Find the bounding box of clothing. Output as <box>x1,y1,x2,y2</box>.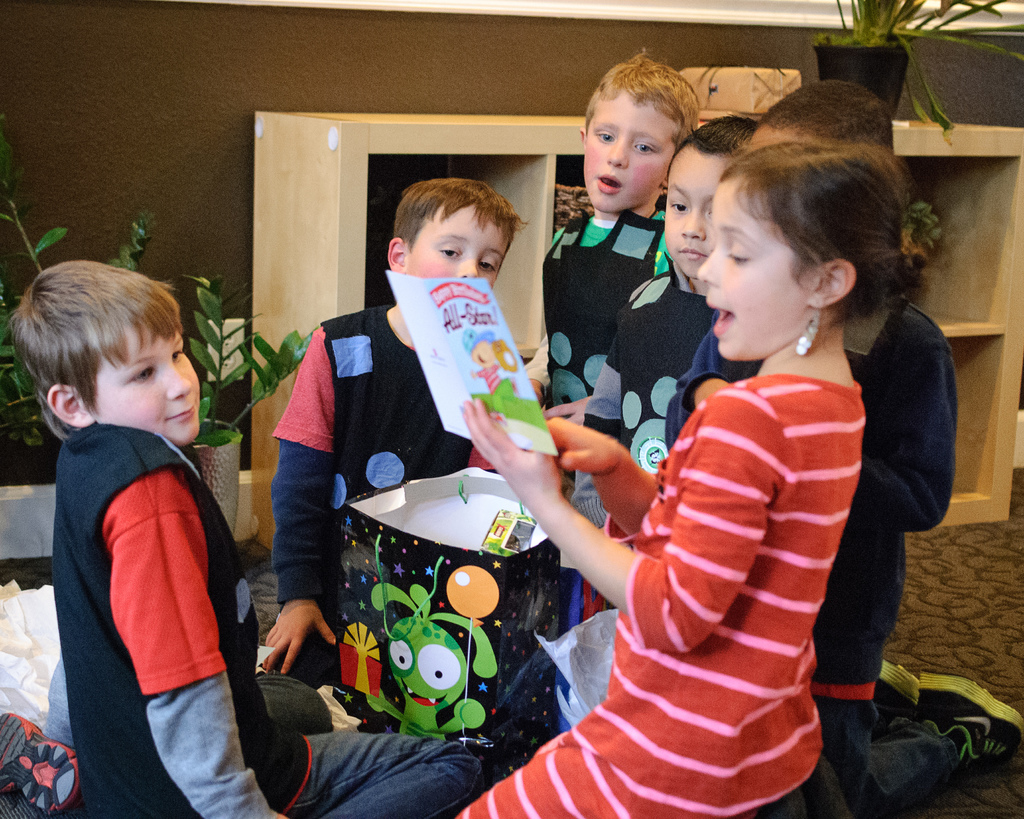
<box>519,199,680,409</box>.
